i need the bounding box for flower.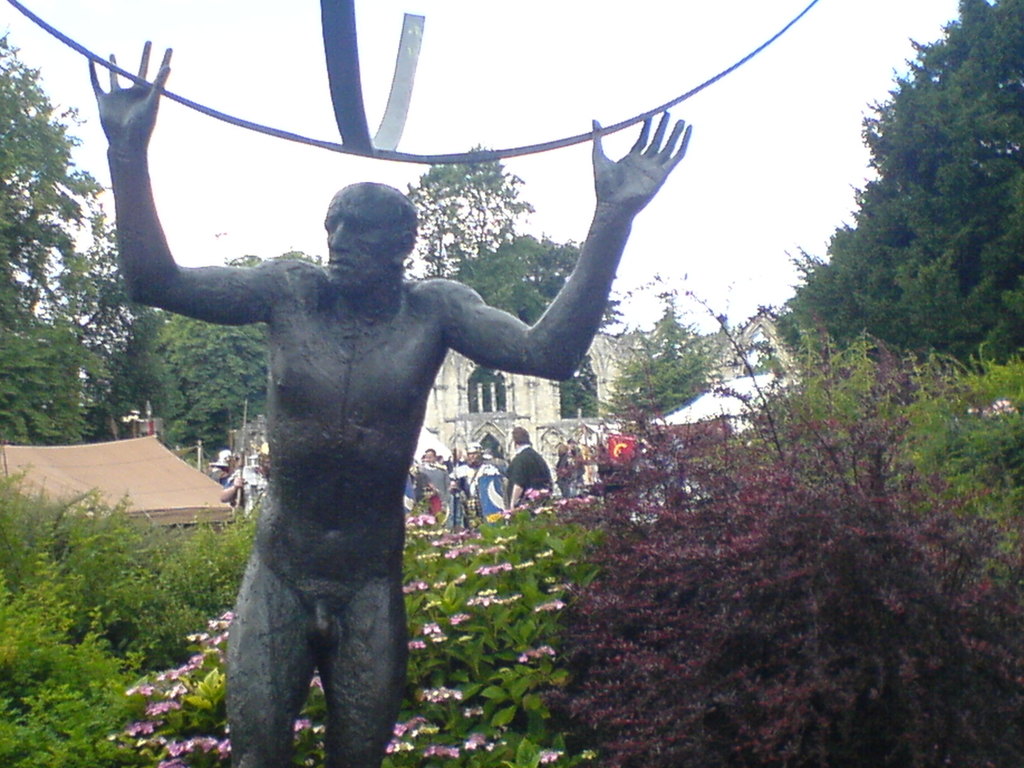
Here it is: 549, 584, 575, 596.
